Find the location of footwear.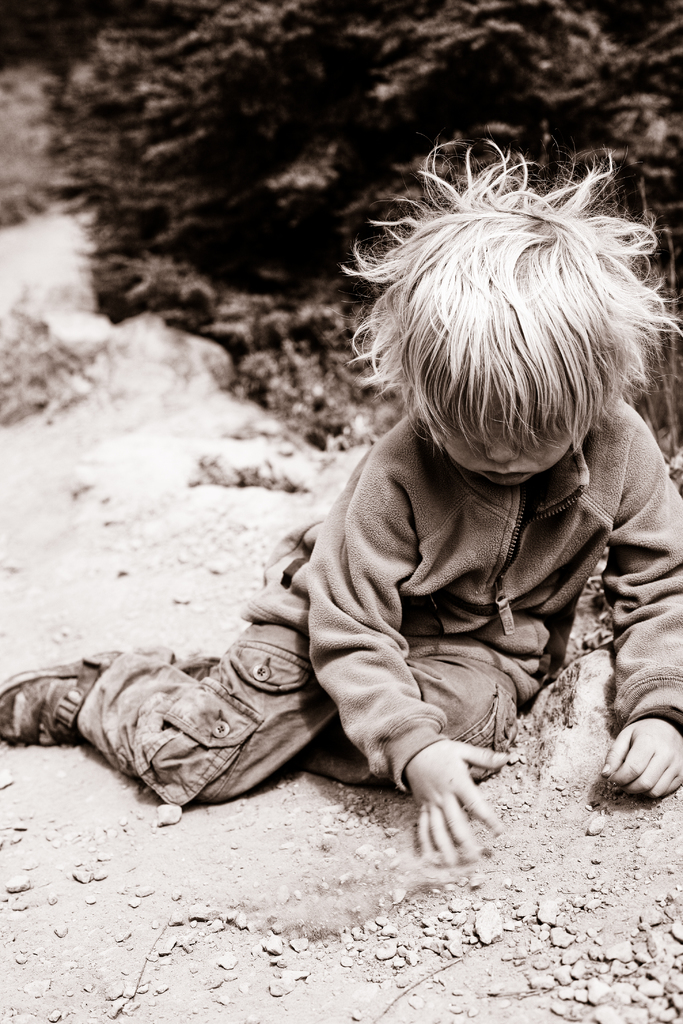
Location: [0, 648, 119, 749].
